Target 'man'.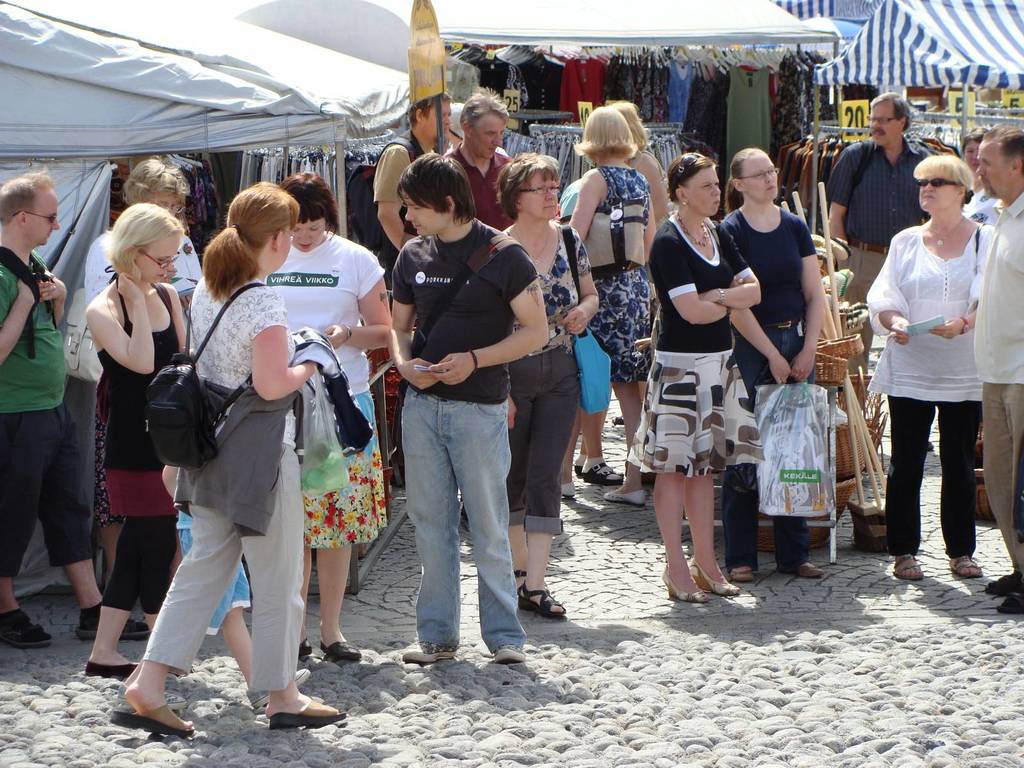
Target region: (973, 125, 1023, 611).
